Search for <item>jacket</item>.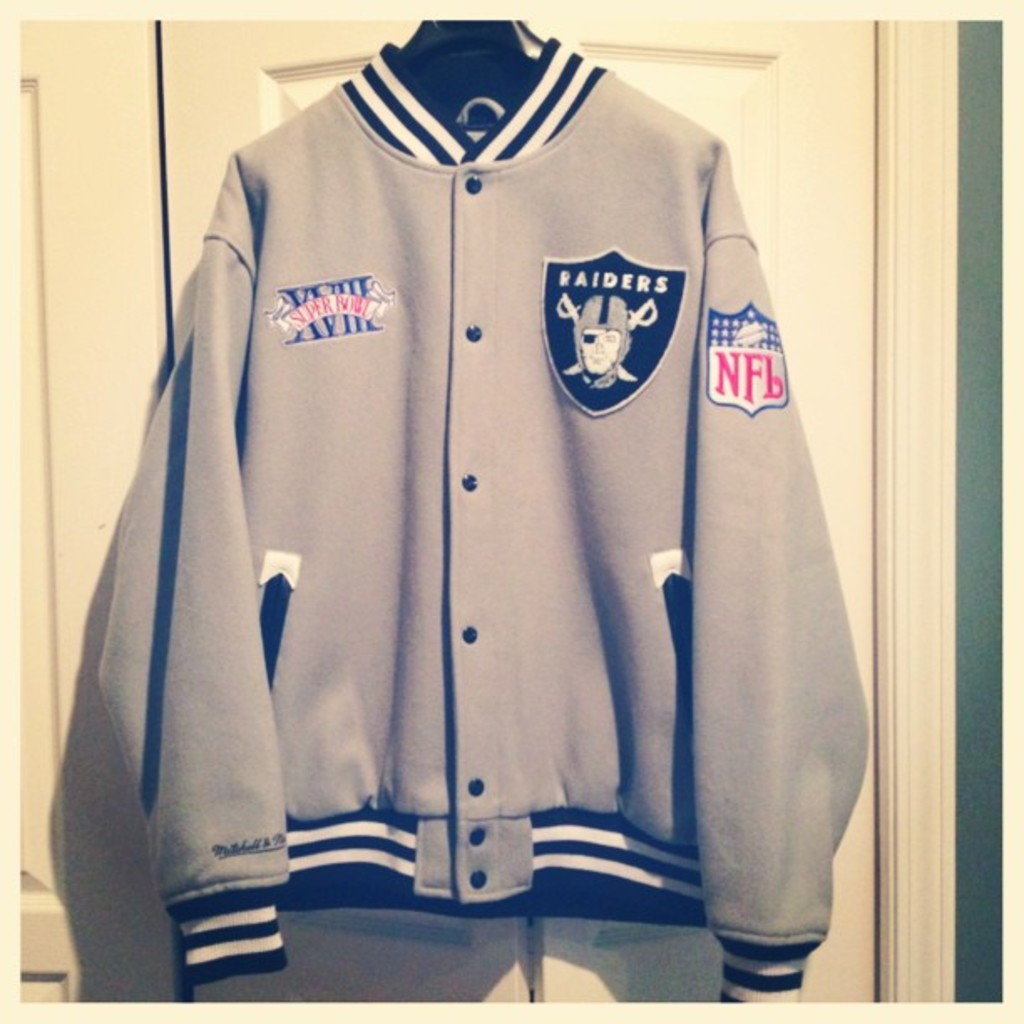
Found at 131:38:822:974.
